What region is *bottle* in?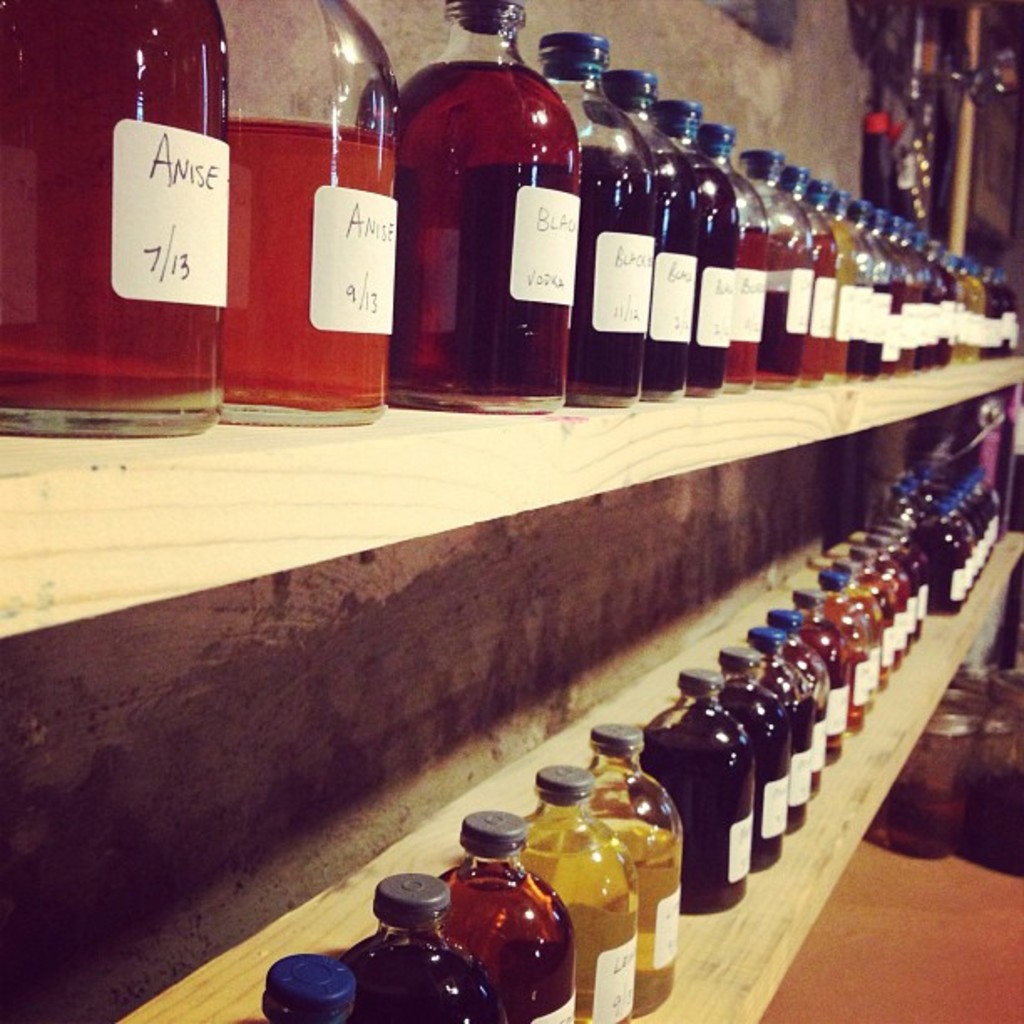
863/194/890/380.
